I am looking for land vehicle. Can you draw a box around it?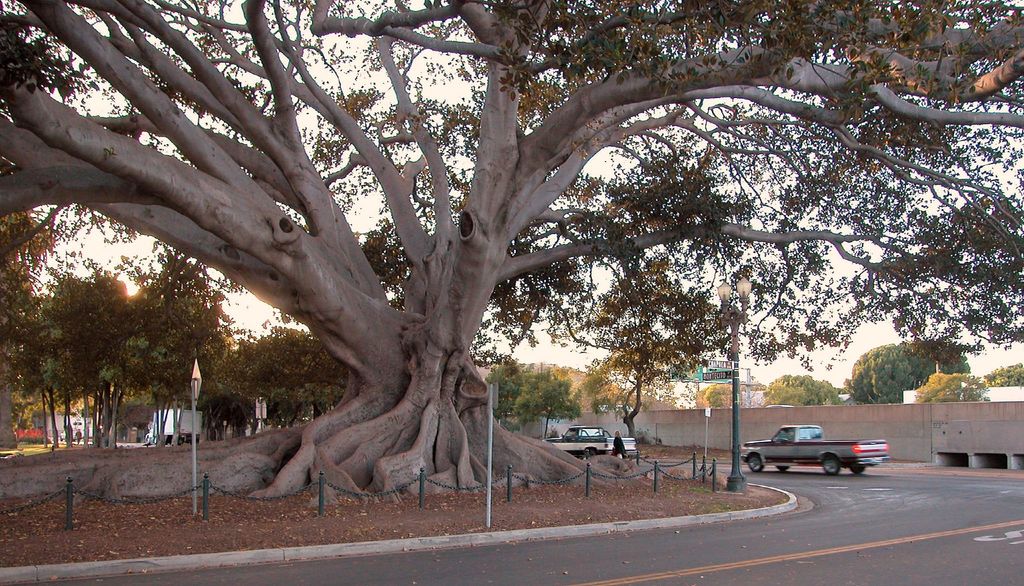
Sure, the bounding box is [142, 408, 202, 445].
